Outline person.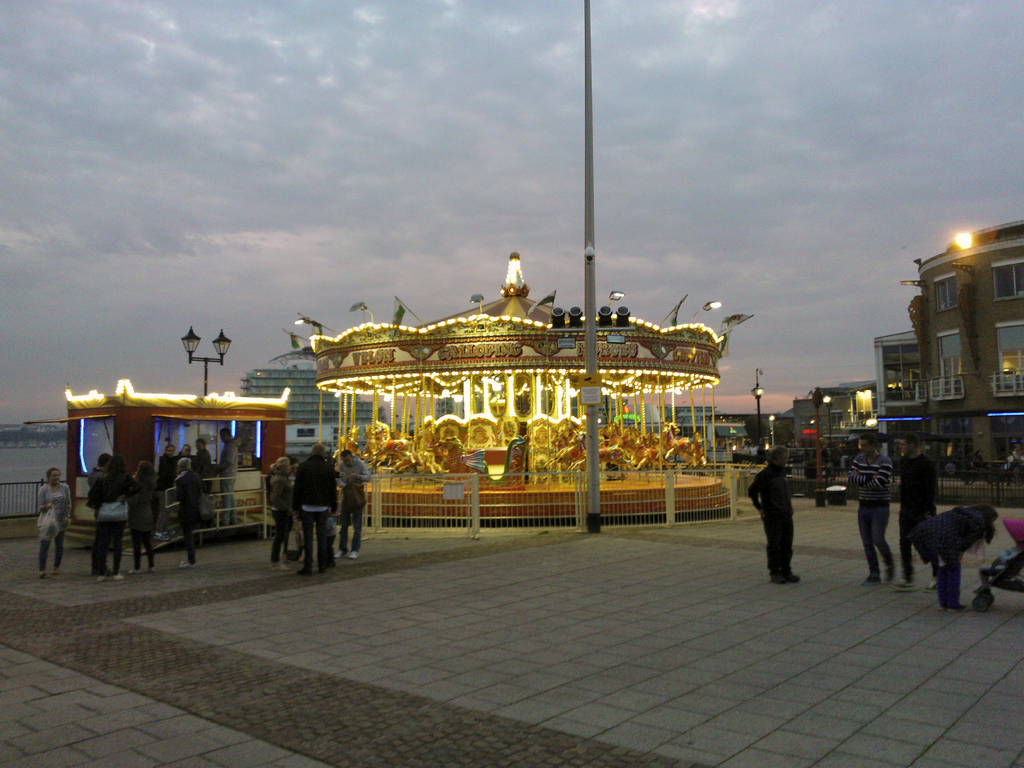
Outline: <region>886, 428, 939, 590</region>.
